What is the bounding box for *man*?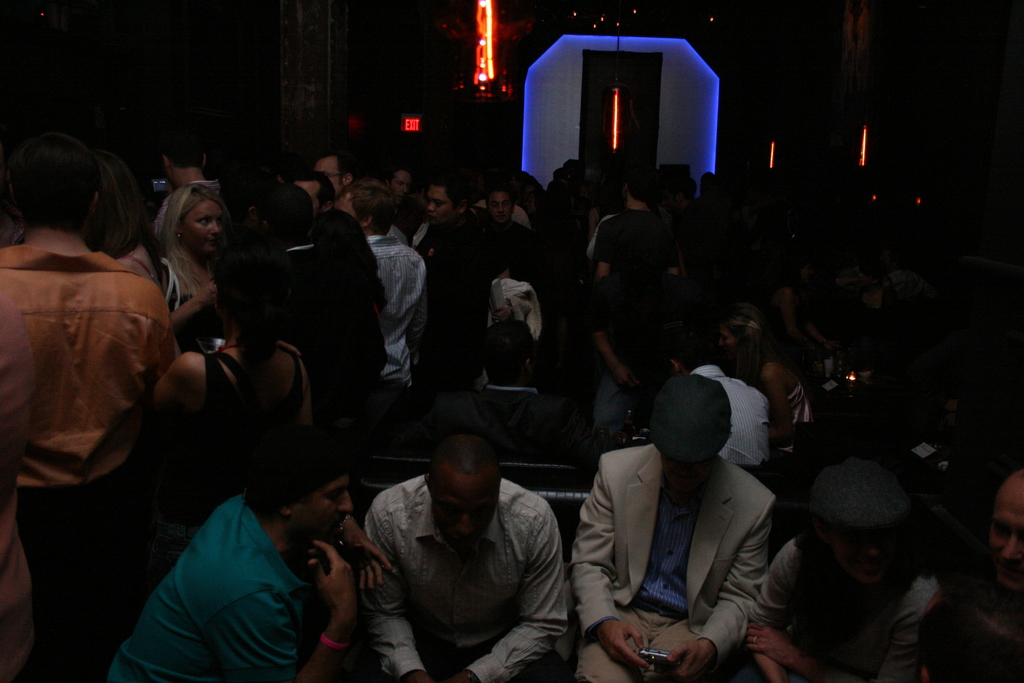
box=[296, 168, 383, 382].
